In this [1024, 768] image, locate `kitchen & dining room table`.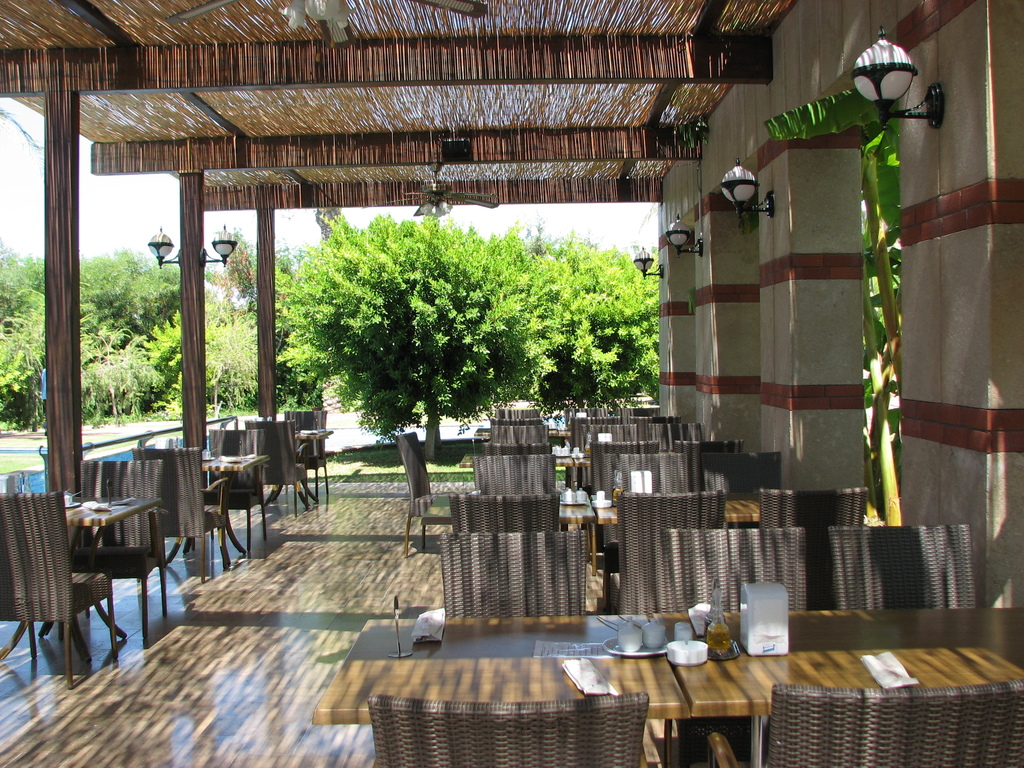
Bounding box: (314, 616, 1023, 767).
